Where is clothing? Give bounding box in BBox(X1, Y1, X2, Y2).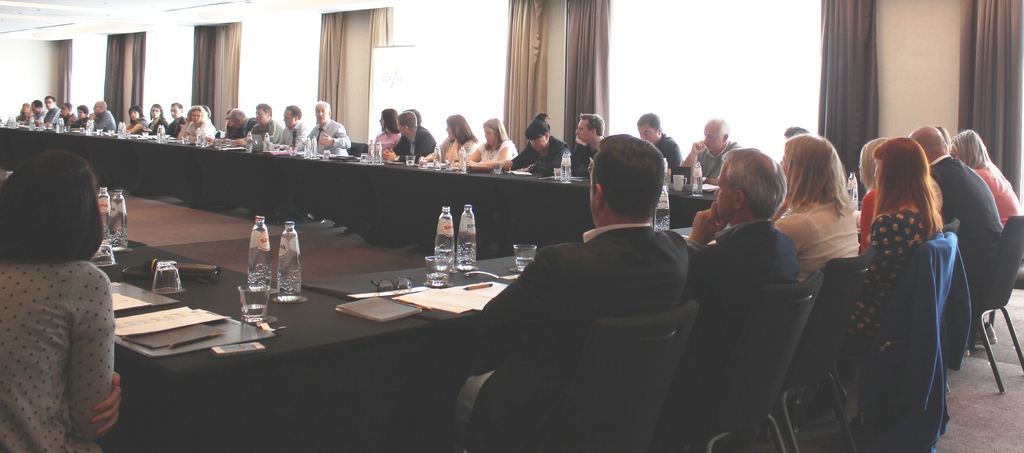
BBox(428, 127, 473, 159).
